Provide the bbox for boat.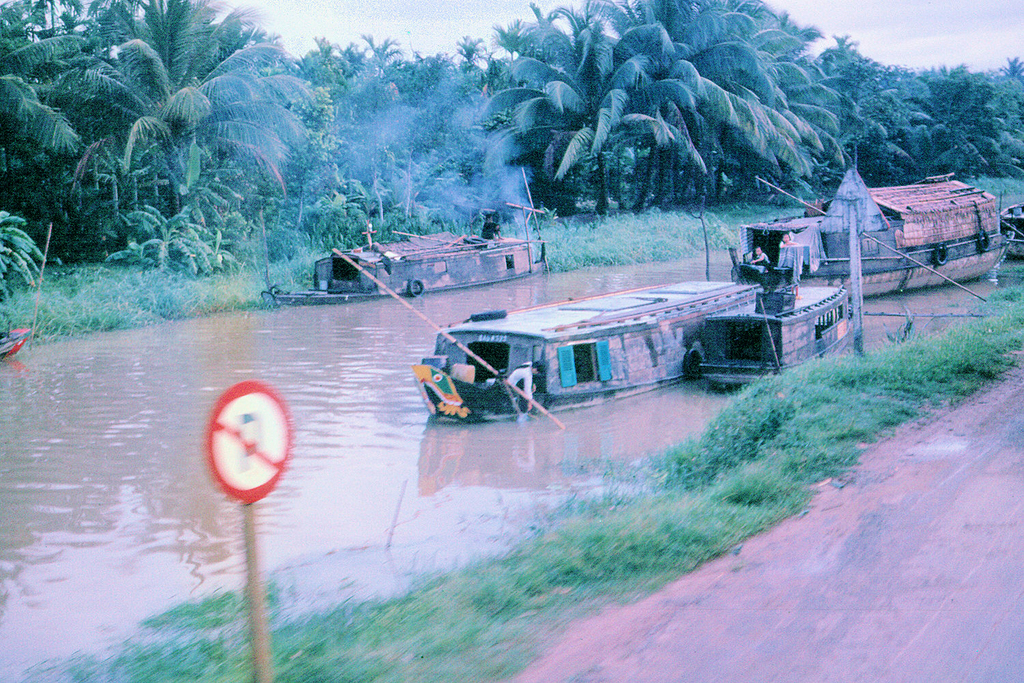
(x1=0, y1=317, x2=34, y2=362).
